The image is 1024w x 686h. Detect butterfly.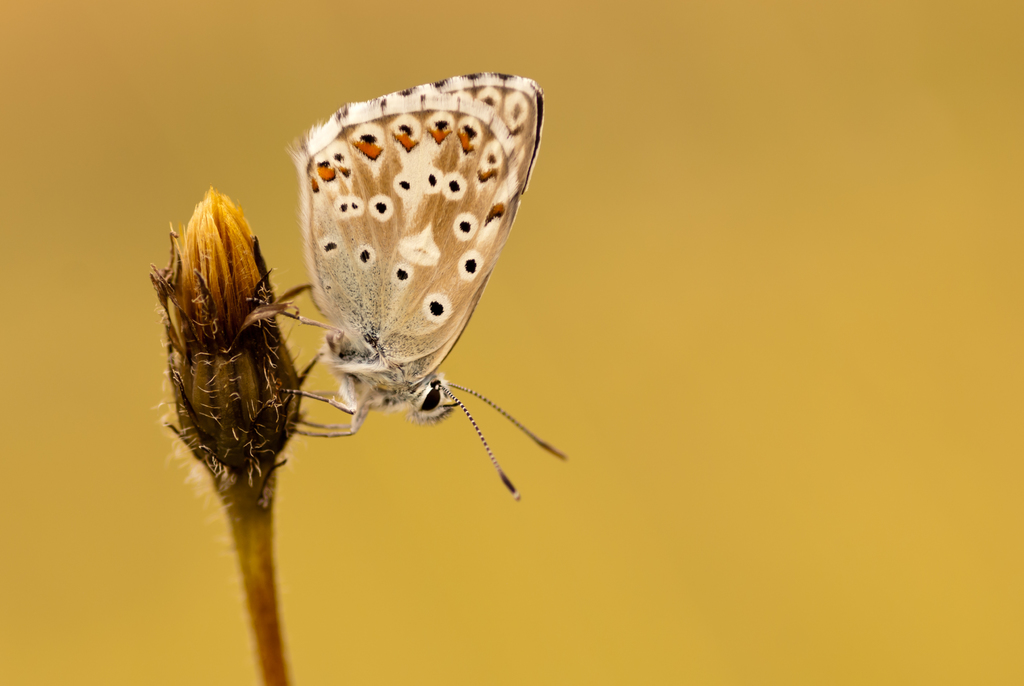
Detection: pyautogui.locateOnScreen(242, 73, 566, 496).
